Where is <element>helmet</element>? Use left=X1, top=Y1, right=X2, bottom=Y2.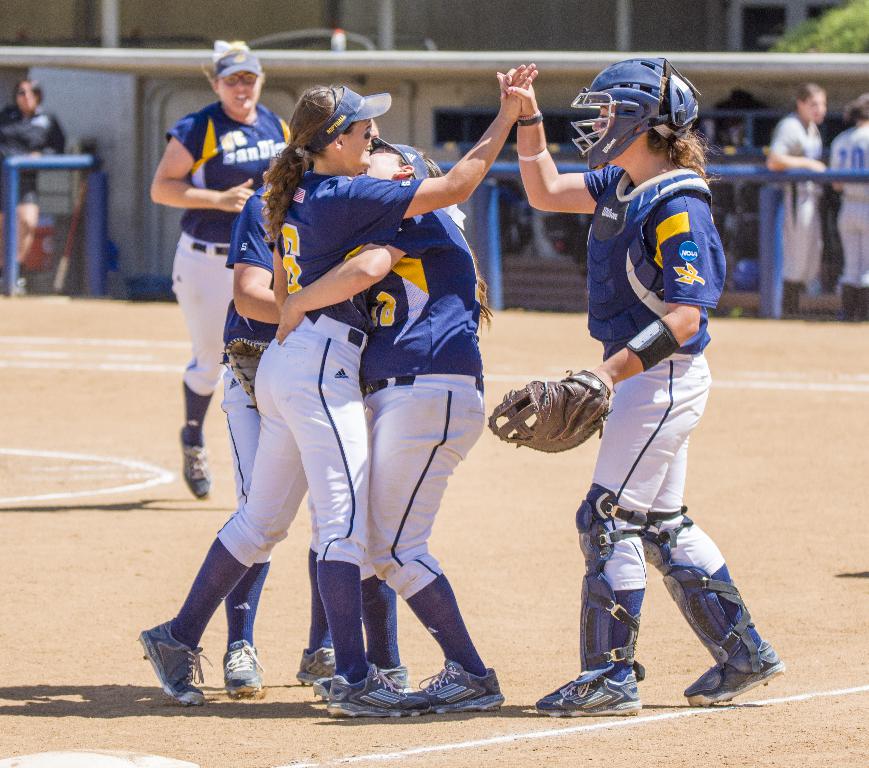
left=582, top=59, right=703, bottom=168.
